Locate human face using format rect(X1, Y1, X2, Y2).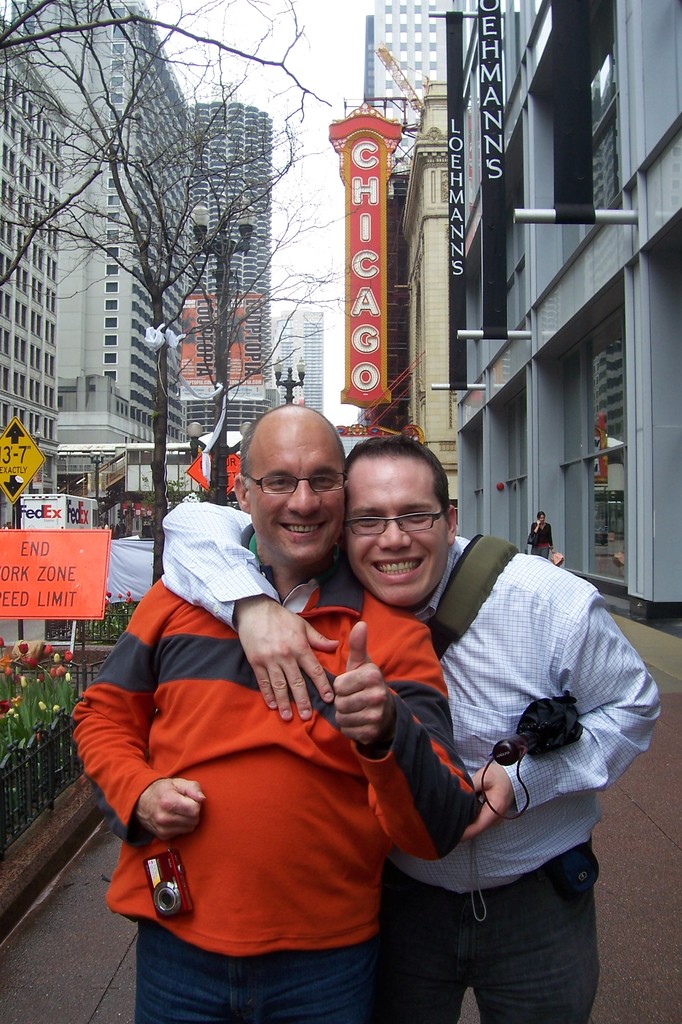
rect(248, 412, 350, 568).
